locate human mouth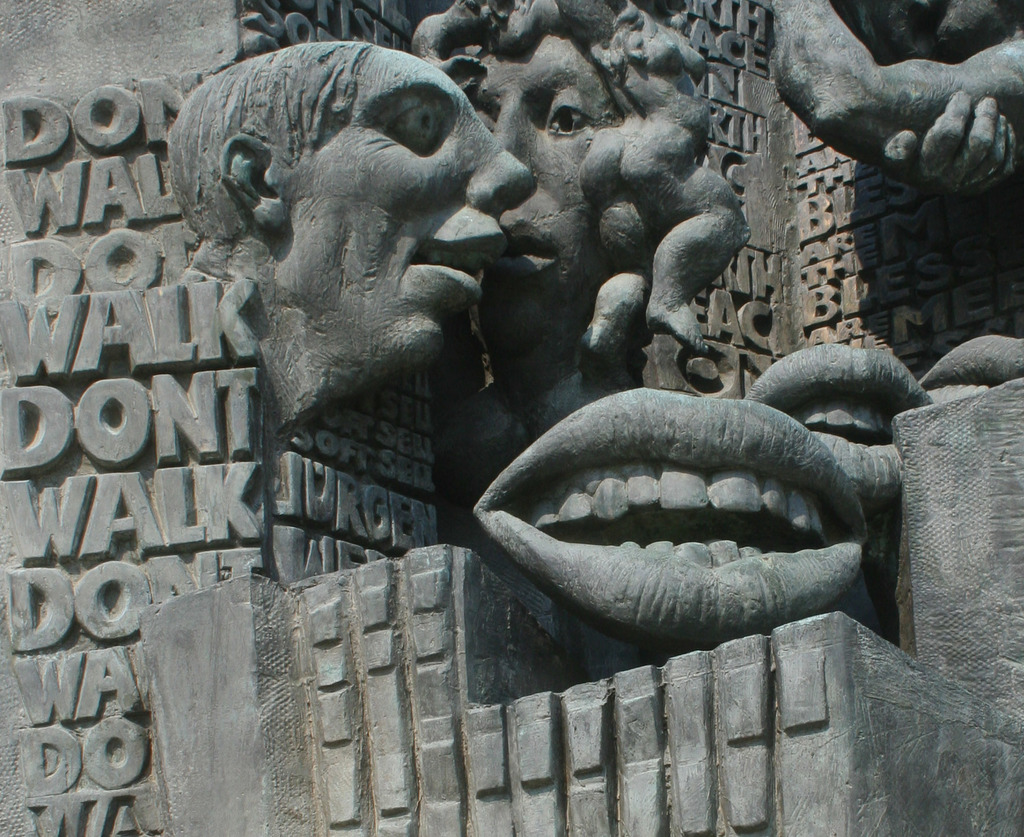
bbox(745, 343, 938, 510)
